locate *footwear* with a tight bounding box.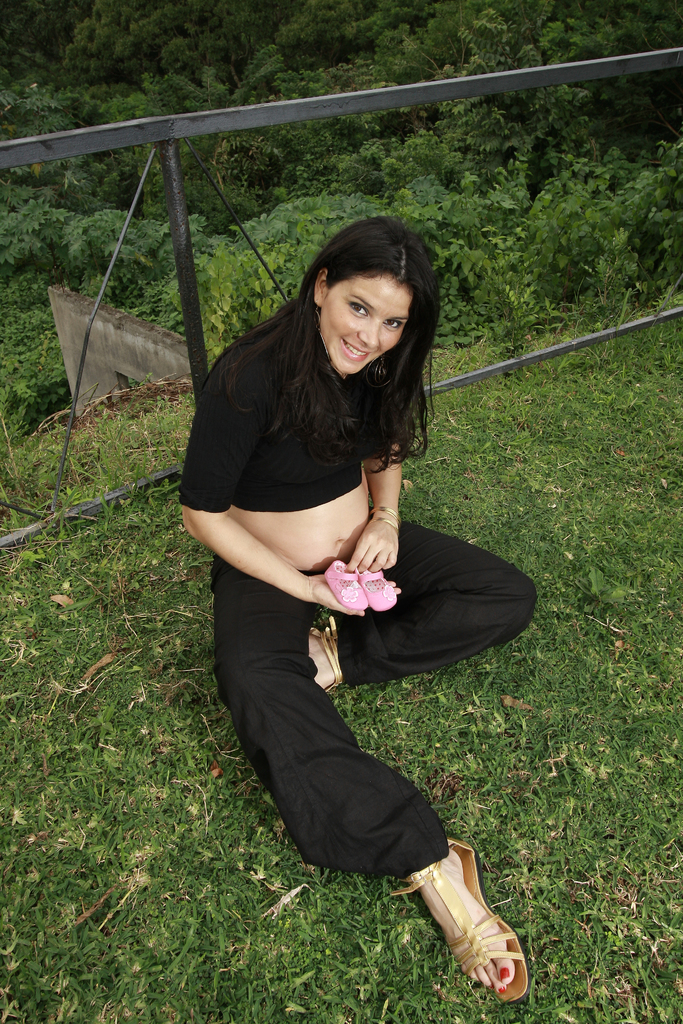
{"left": 392, "top": 854, "right": 529, "bottom": 1010}.
